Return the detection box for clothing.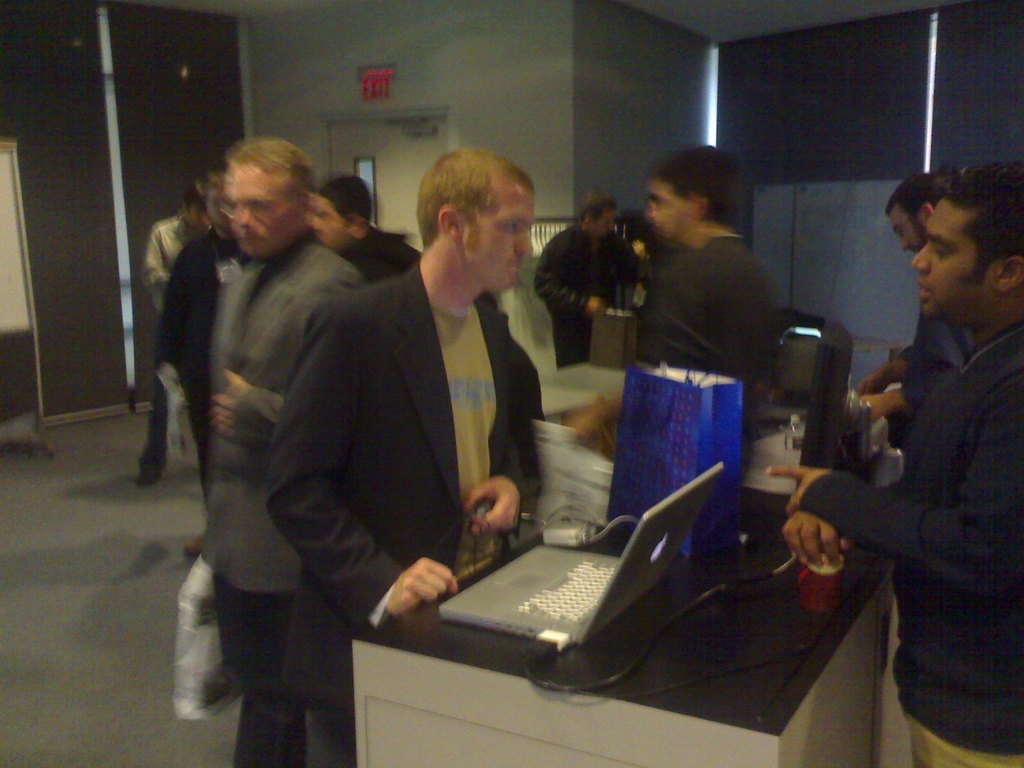
x1=336, y1=223, x2=424, y2=281.
